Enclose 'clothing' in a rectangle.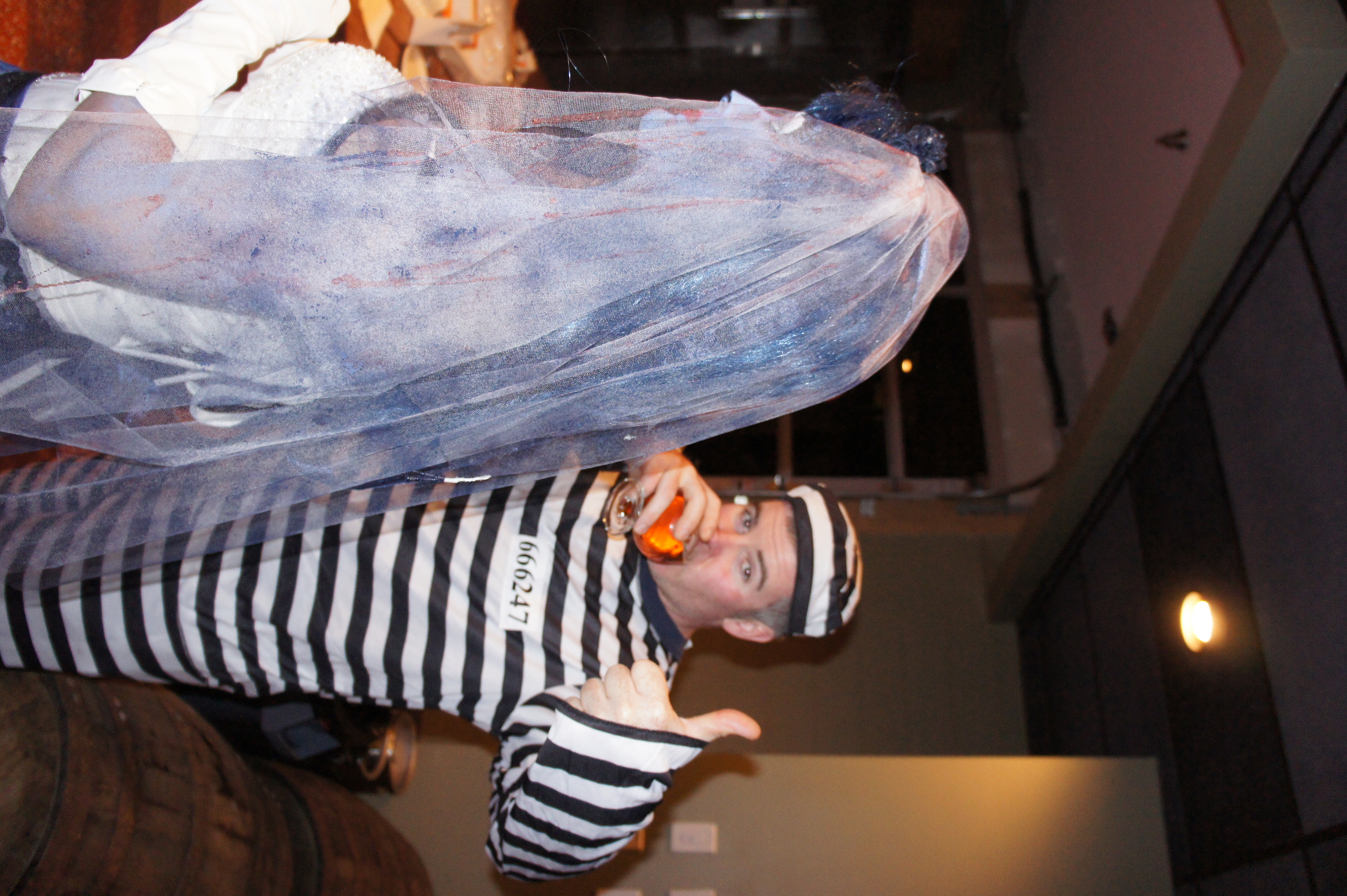
crop(0, 133, 207, 260).
